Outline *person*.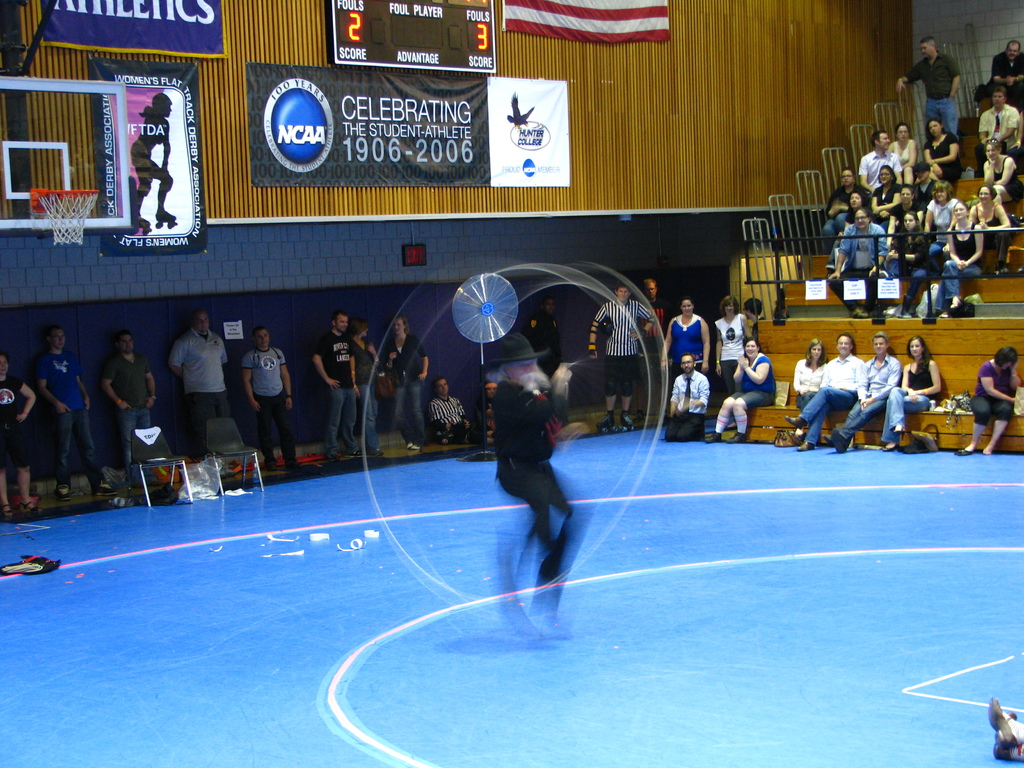
Outline: <box>668,352,712,442</box>.
